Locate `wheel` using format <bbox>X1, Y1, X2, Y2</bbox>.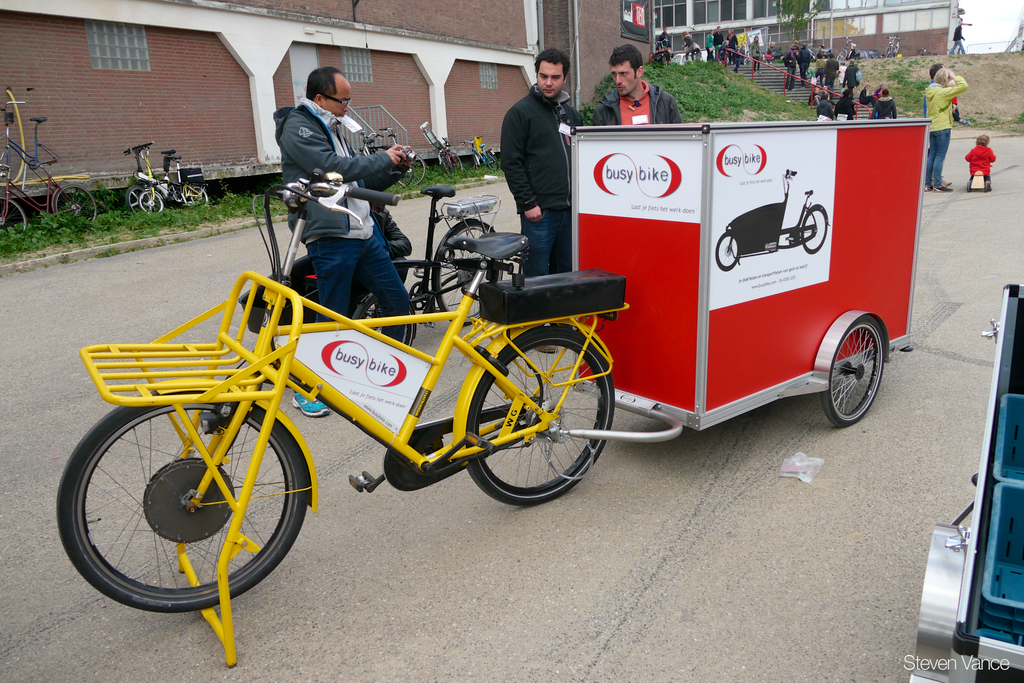
<bbox>438, 150, 469, 180</bbox>.
